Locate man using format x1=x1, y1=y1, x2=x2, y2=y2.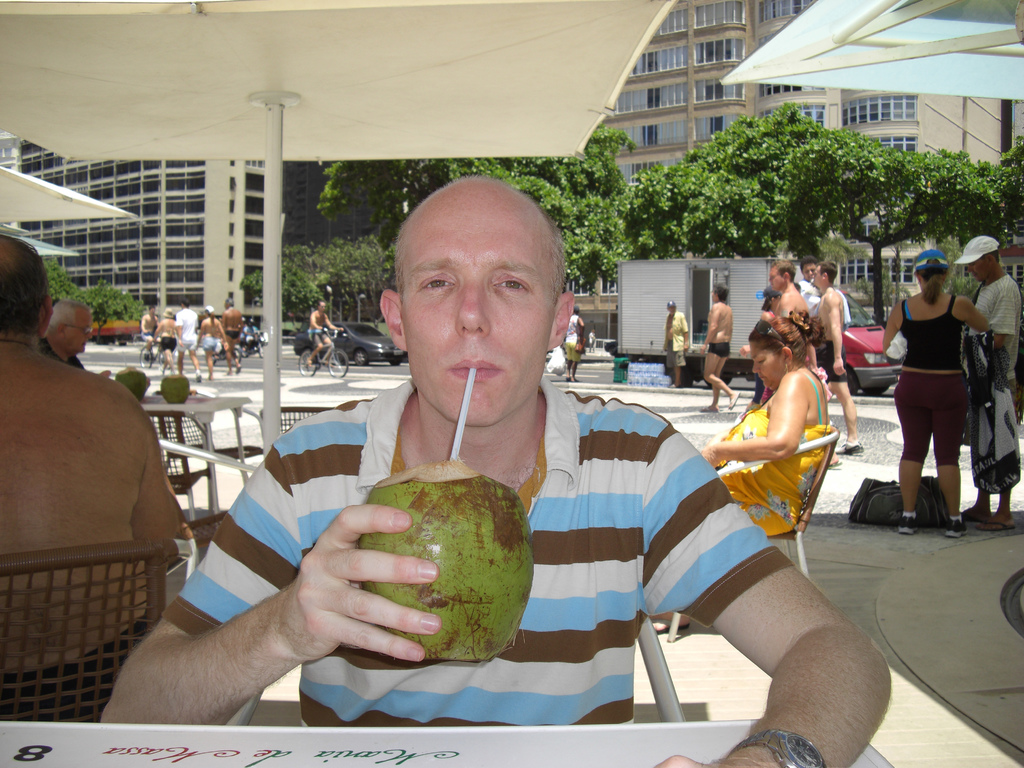
x1=662, y1=300, x2=691, y2=388.
